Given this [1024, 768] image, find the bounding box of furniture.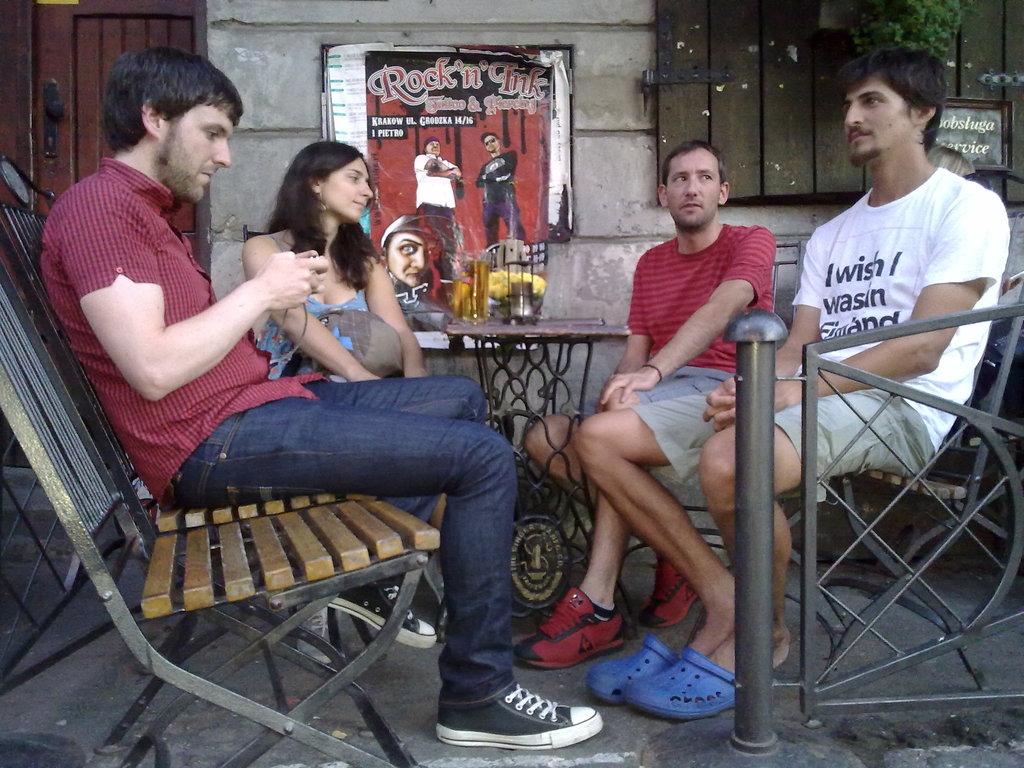
x1=436, y1=313, x2=628, y2=613.
